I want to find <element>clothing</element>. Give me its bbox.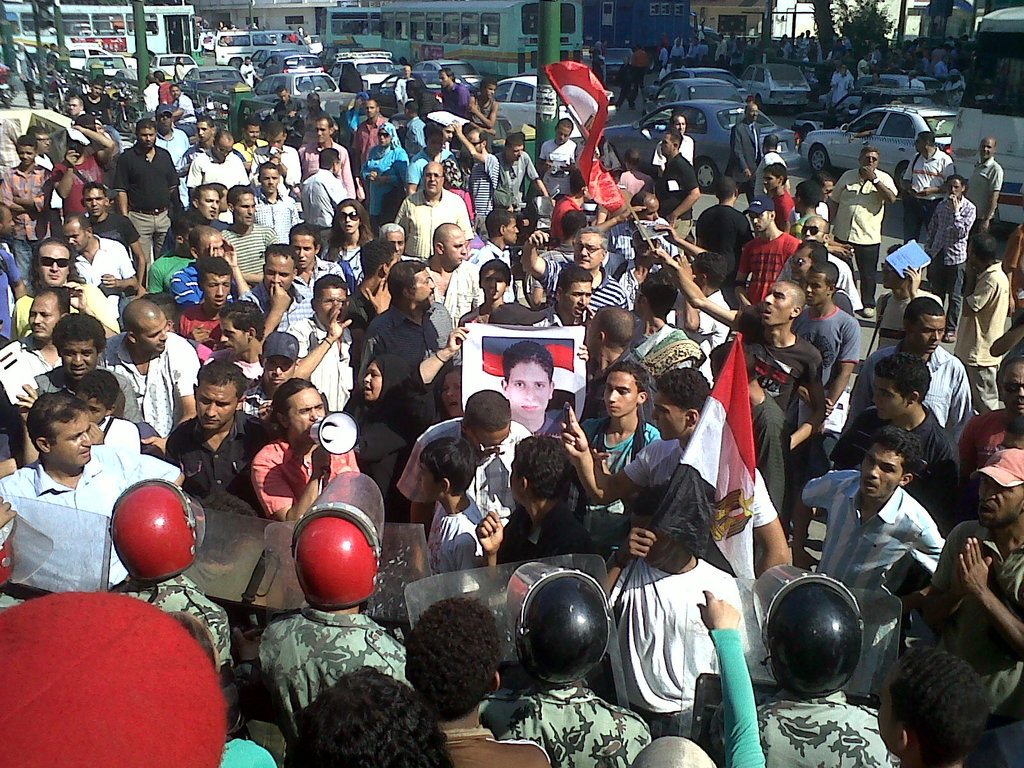
bbox=[10, 269, 123, 340].
